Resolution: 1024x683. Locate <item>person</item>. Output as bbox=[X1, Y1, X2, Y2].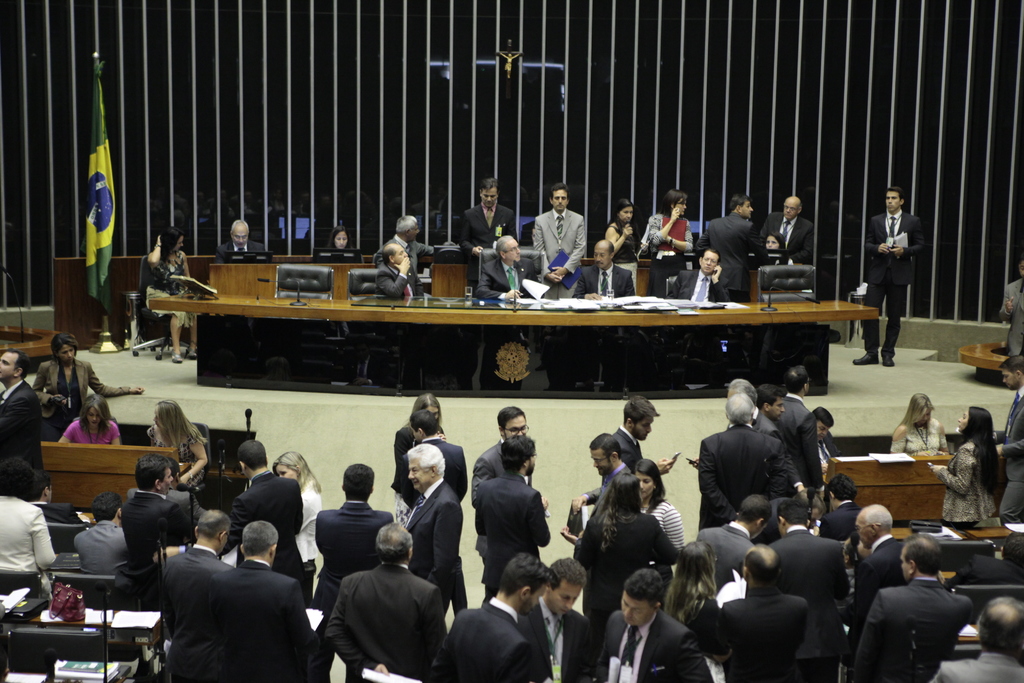
bbox=[692, 192, 768, 306].
